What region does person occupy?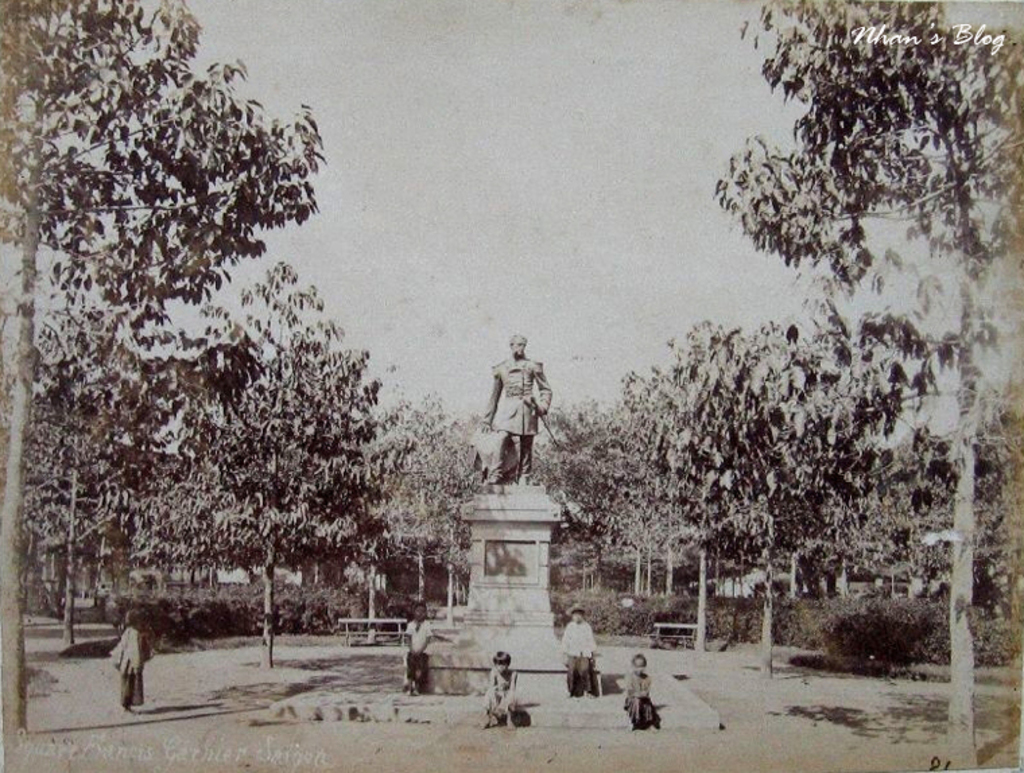
left=104, top=609, right=155, bottom=722.
